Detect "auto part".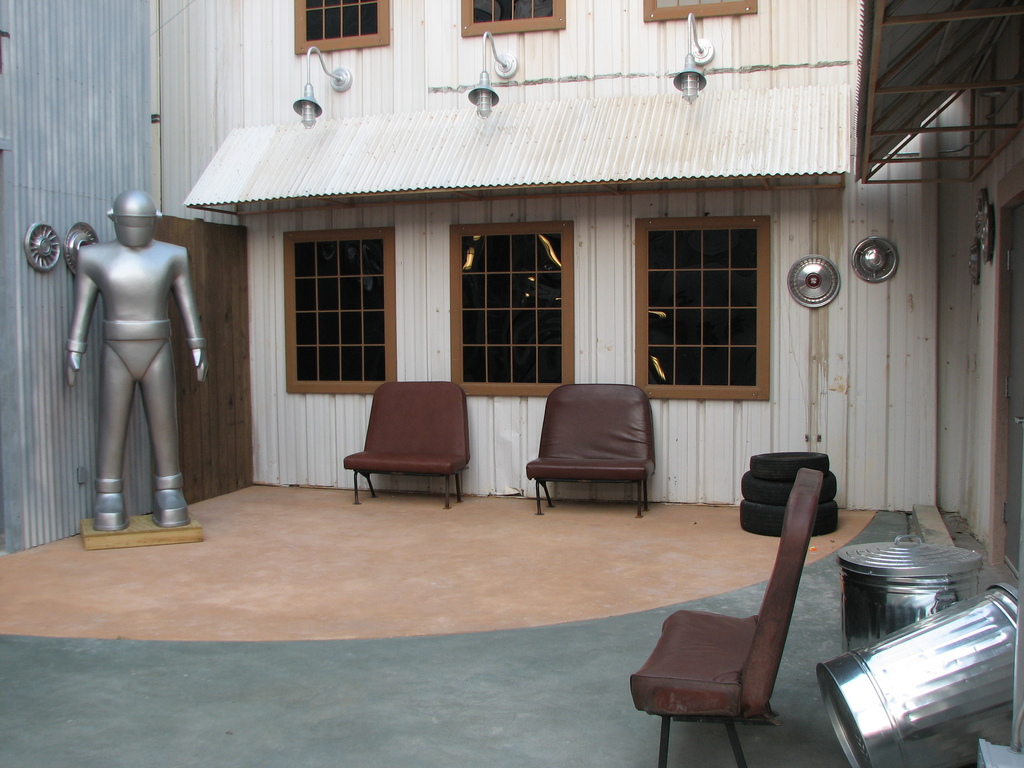
Detected at box(748, 443, 831, 483).
